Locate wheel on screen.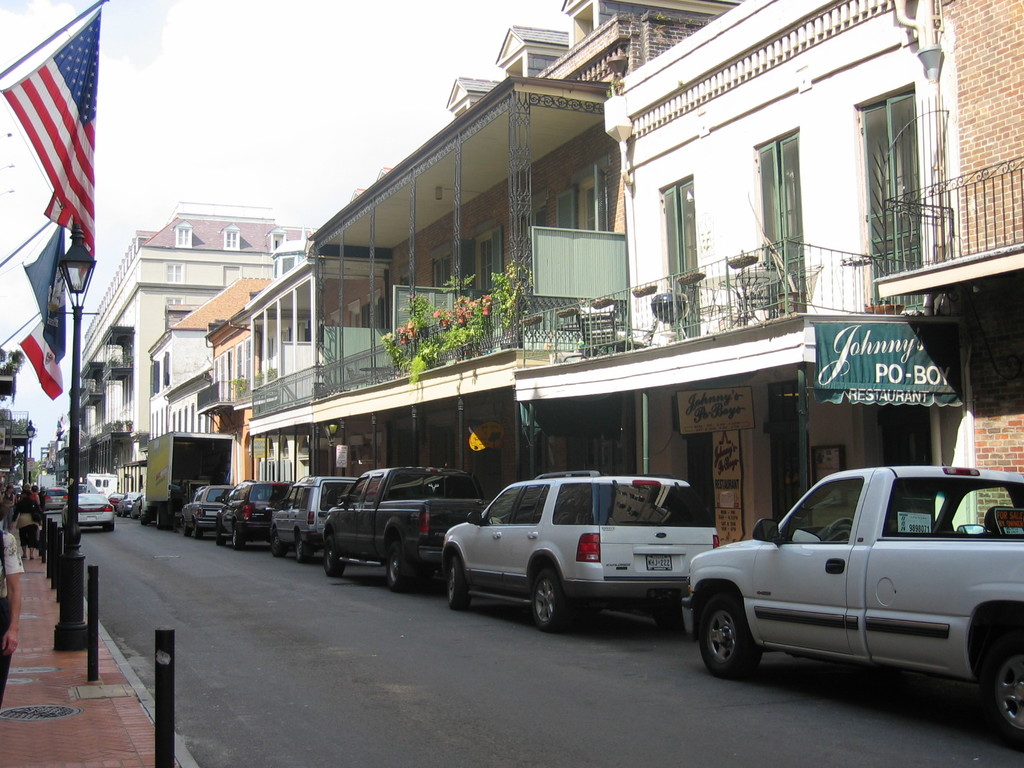
On screen at [x1=511, y1=575, x2=586, y2=642].
